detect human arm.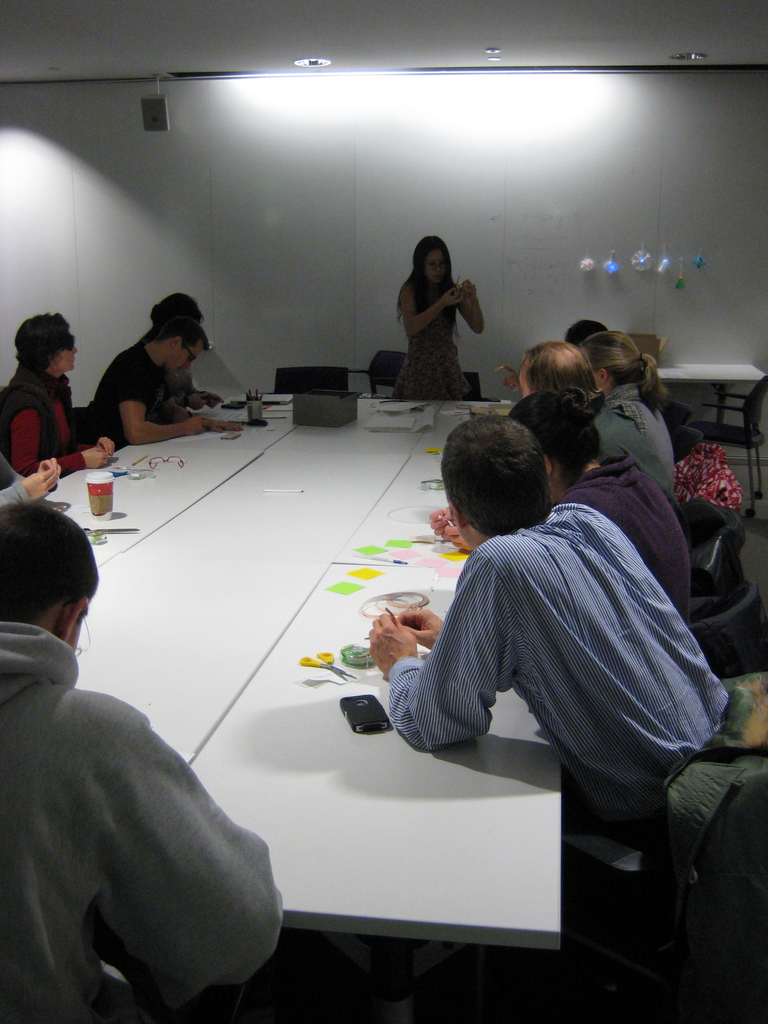
Detected at {"left": 458, "top": 278, "right": 486, "bottom": 340}.
